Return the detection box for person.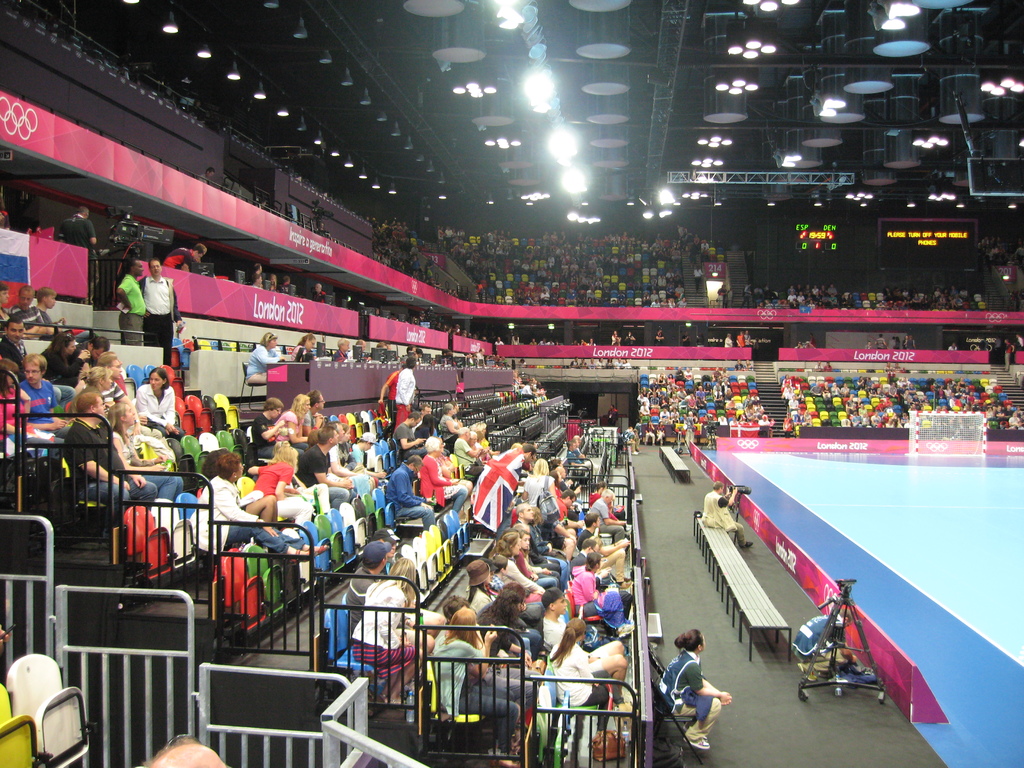
box(252, 274, 262, 286).
